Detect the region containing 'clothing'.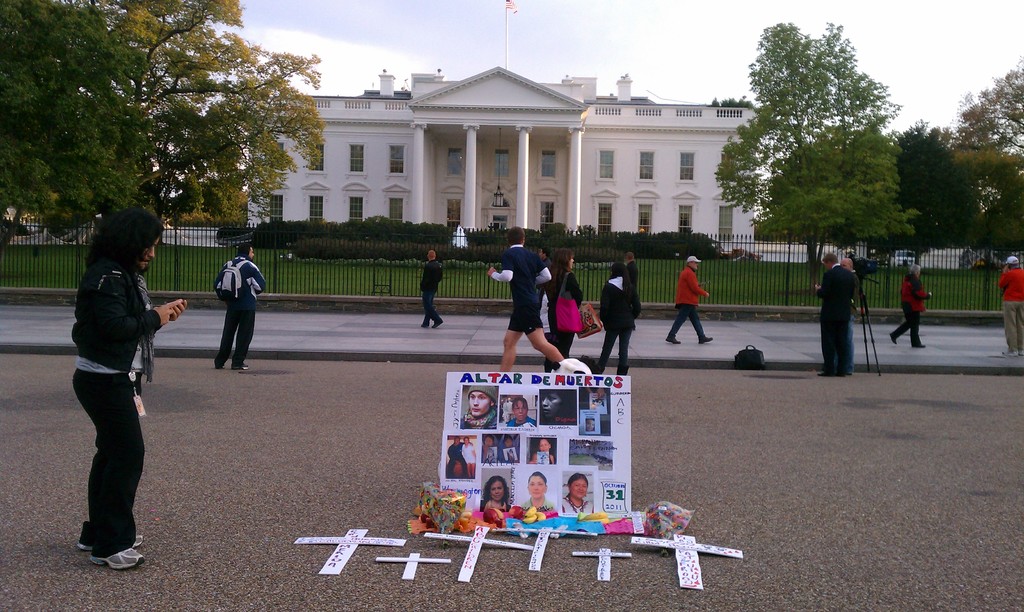
Rect(893, 277, 928, 340).
